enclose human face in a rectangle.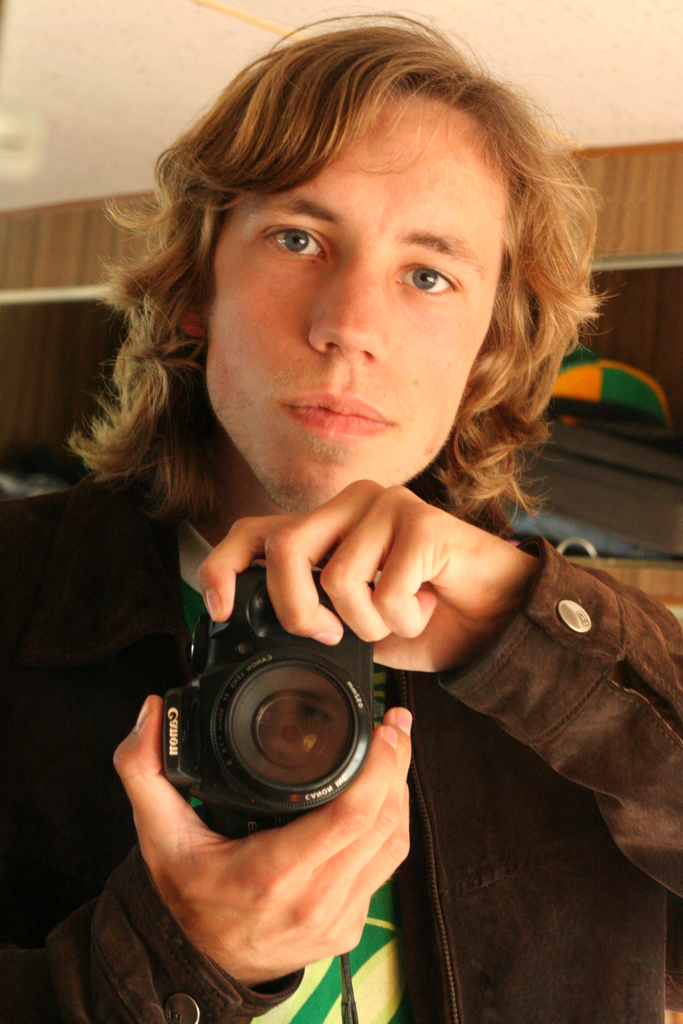
crop(199, 92, 523, 516).
